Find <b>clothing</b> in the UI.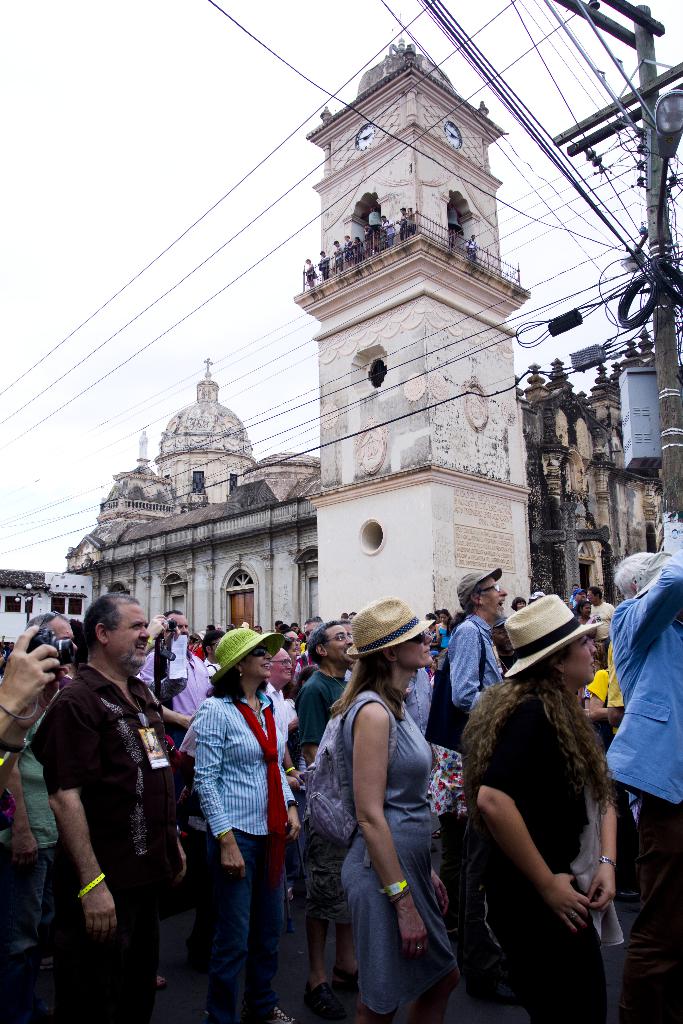
UI element at l=470, t=692, r=624, b=1021.
